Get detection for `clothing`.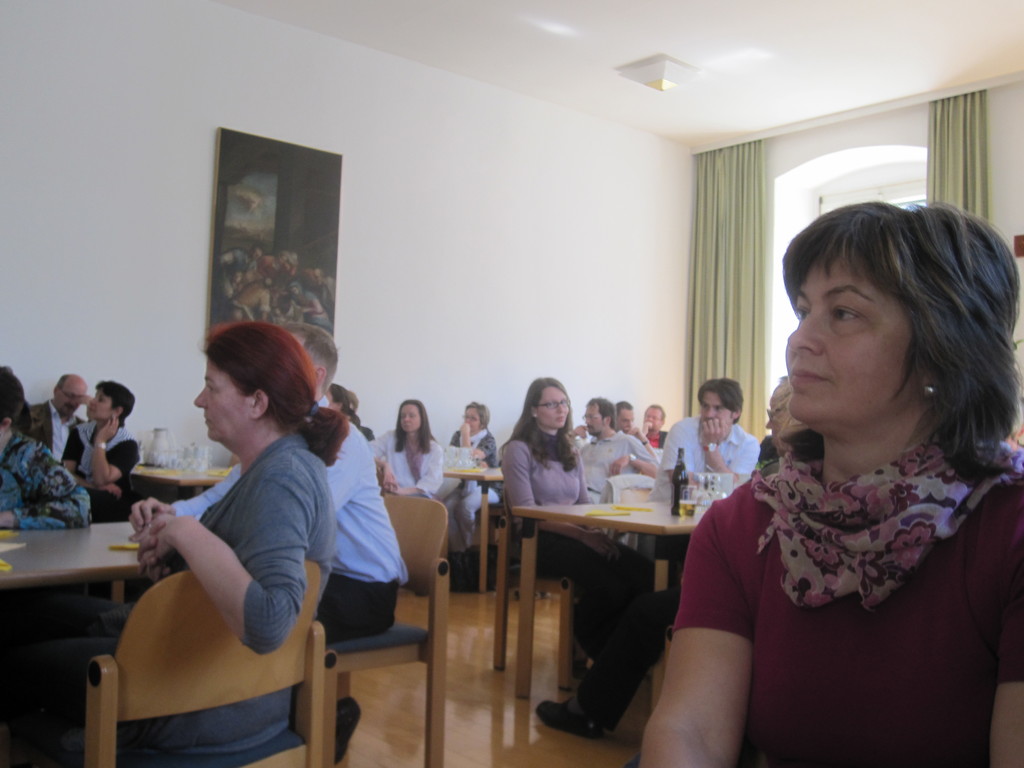
Detection: [x1=499, y1=442, x2=652, y2=663].
